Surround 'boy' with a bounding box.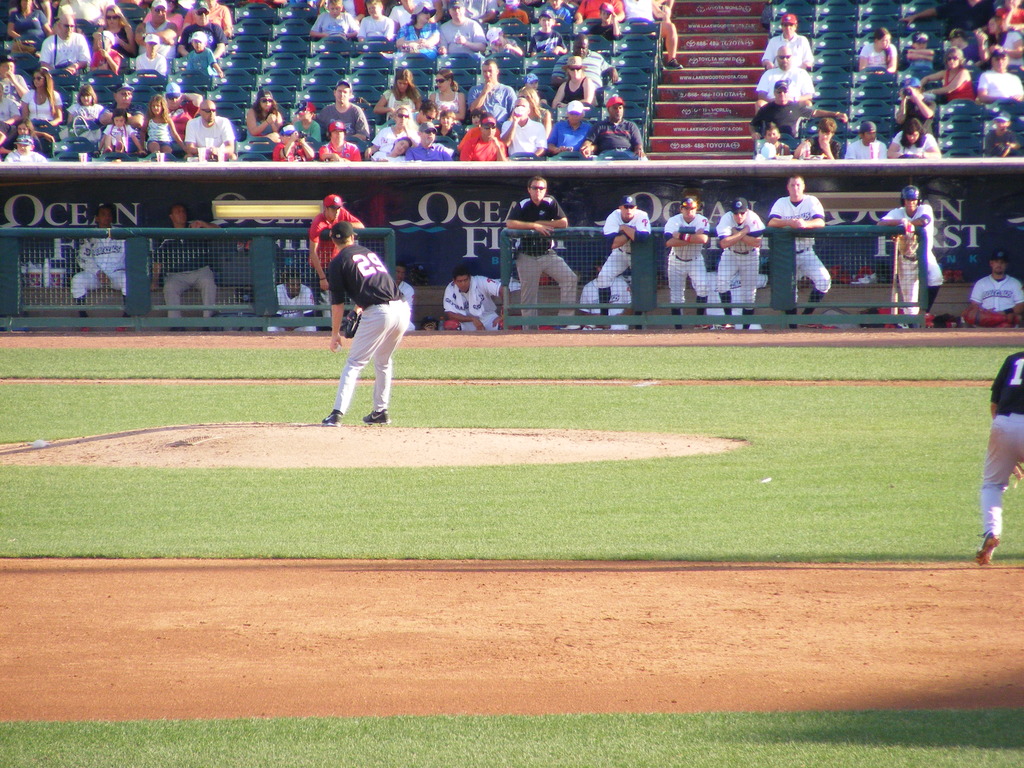
l=306, t=210, r=418, b=429.
